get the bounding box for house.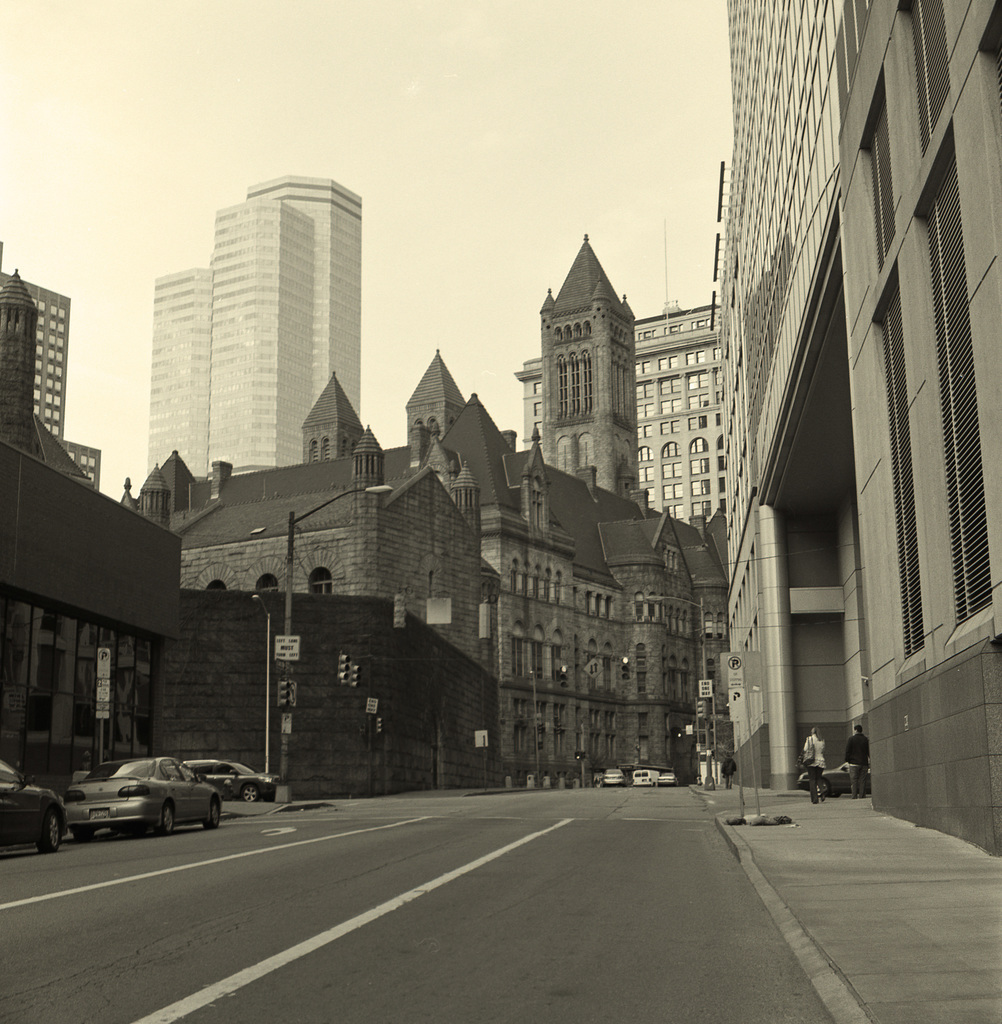
x1=136, y1=298, x2=772, y2=783.
